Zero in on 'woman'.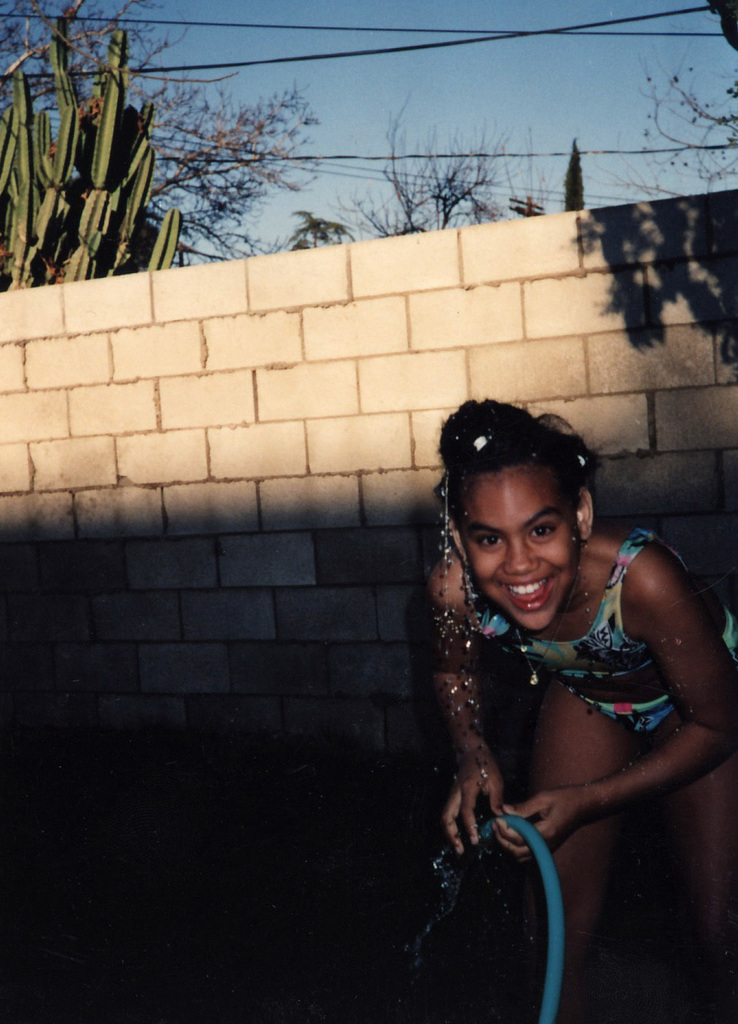
Zeroed in: [left=450, top=406, right=737, bottom=1023].
